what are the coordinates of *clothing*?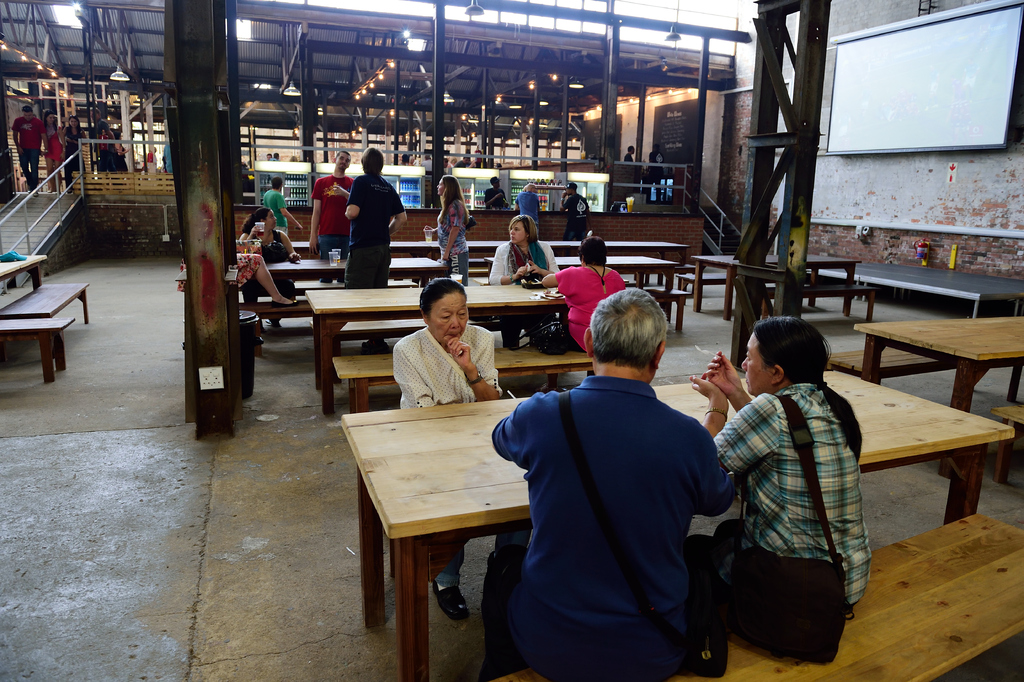
{"x1": 484, "y1": 183, "x2": 508, "y2": 208}.
